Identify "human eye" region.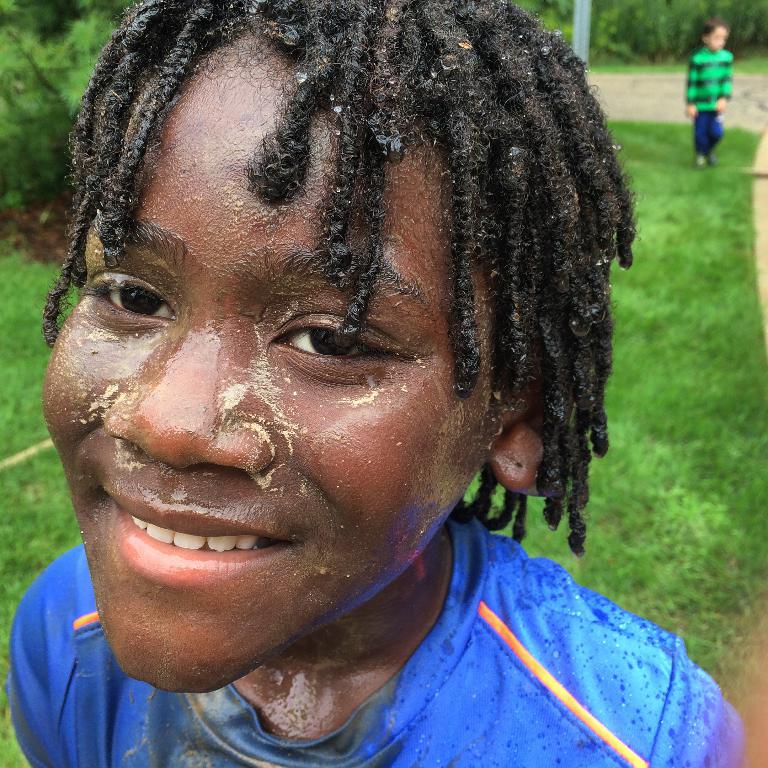
Region: l=73, t=267, r=166, b=348.
